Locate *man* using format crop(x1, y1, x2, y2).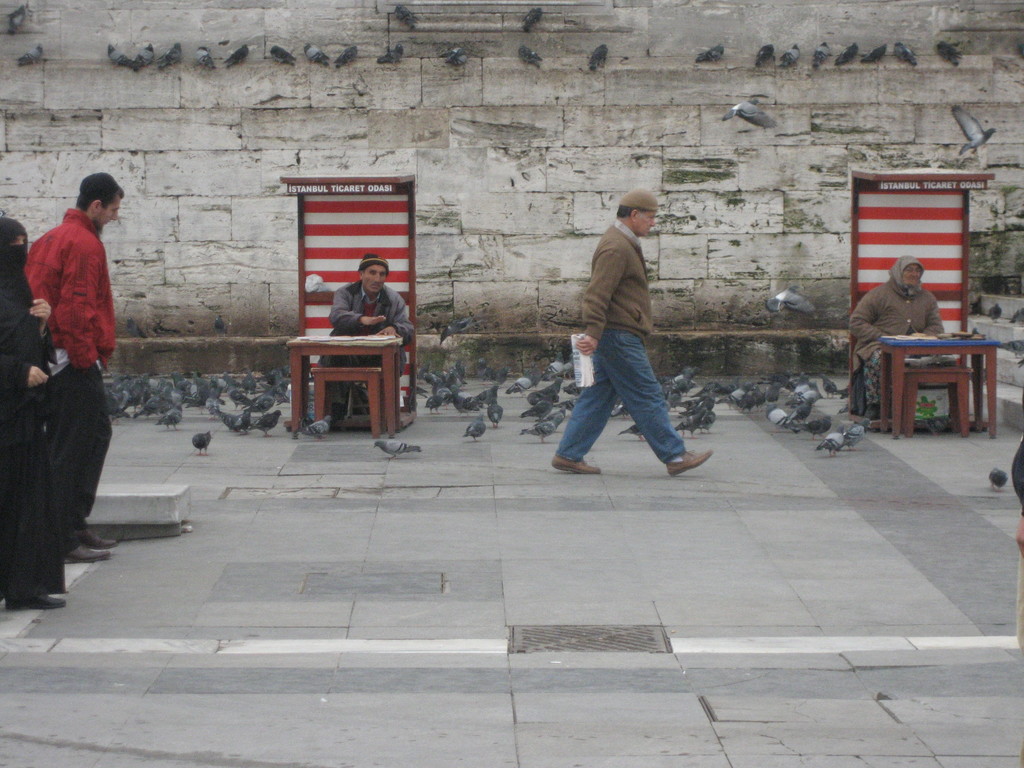
crop(314, 252, 413, 434).
